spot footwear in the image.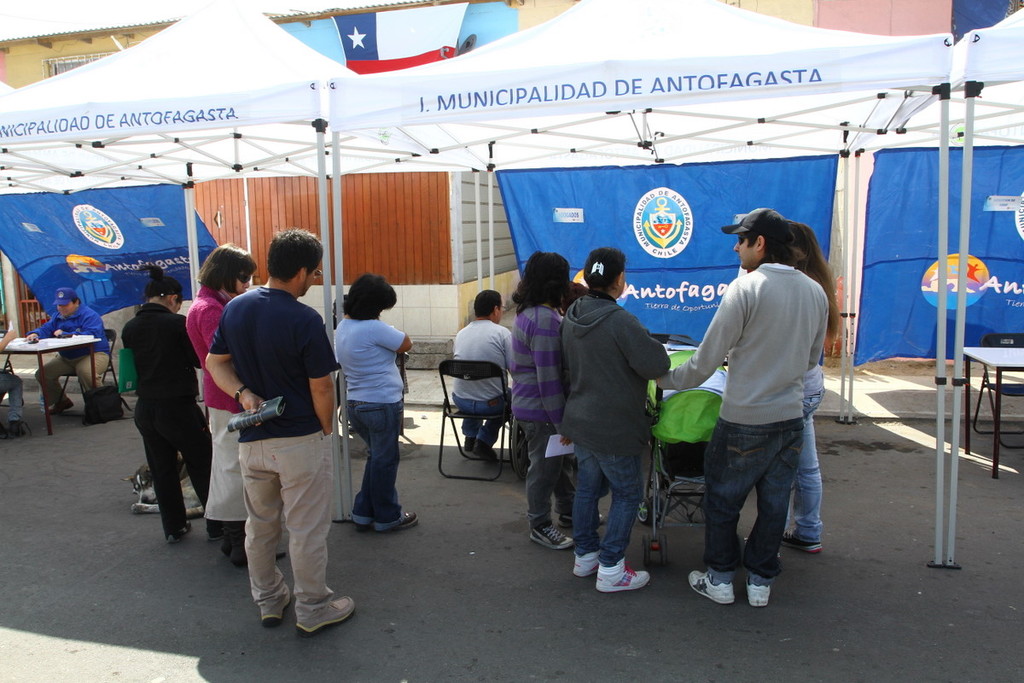
footwear found at locate(372, 517, 416, 529).
